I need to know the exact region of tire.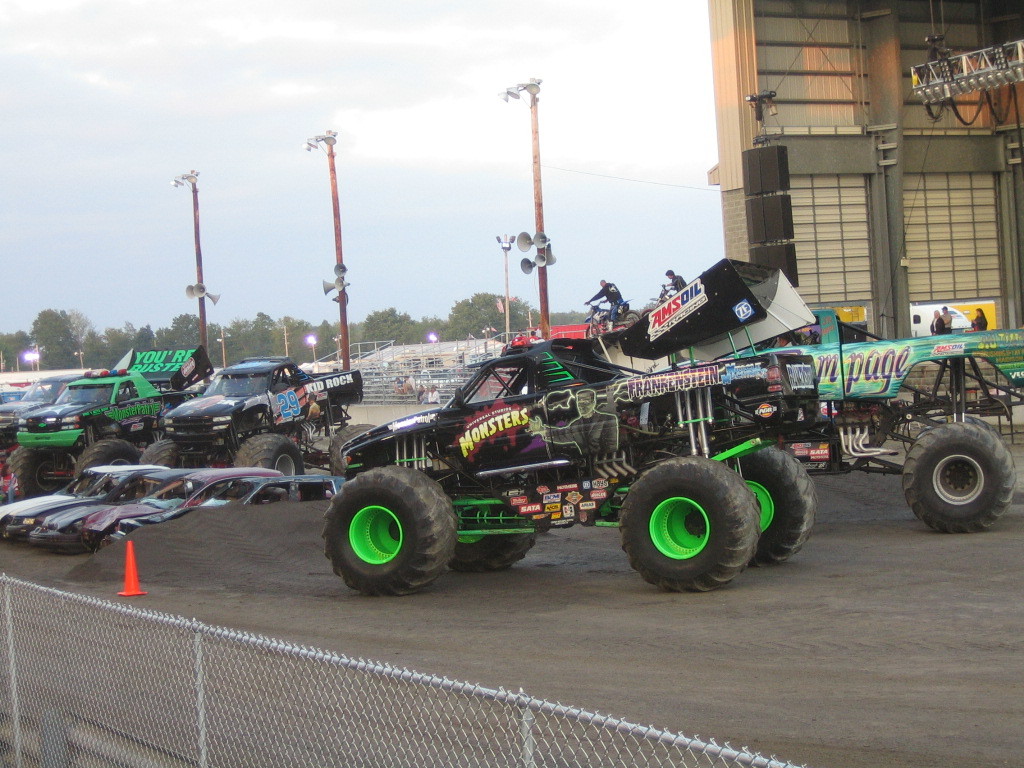
Region: 315,419,383,469.
